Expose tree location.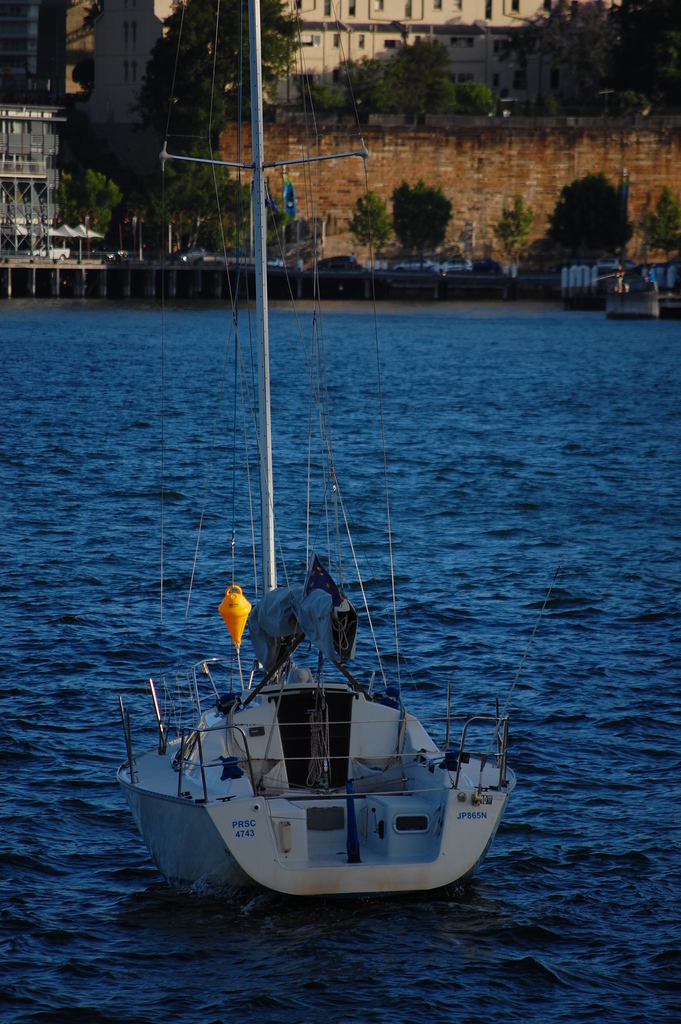
Exposed at box(167, 145, 274, 238).
